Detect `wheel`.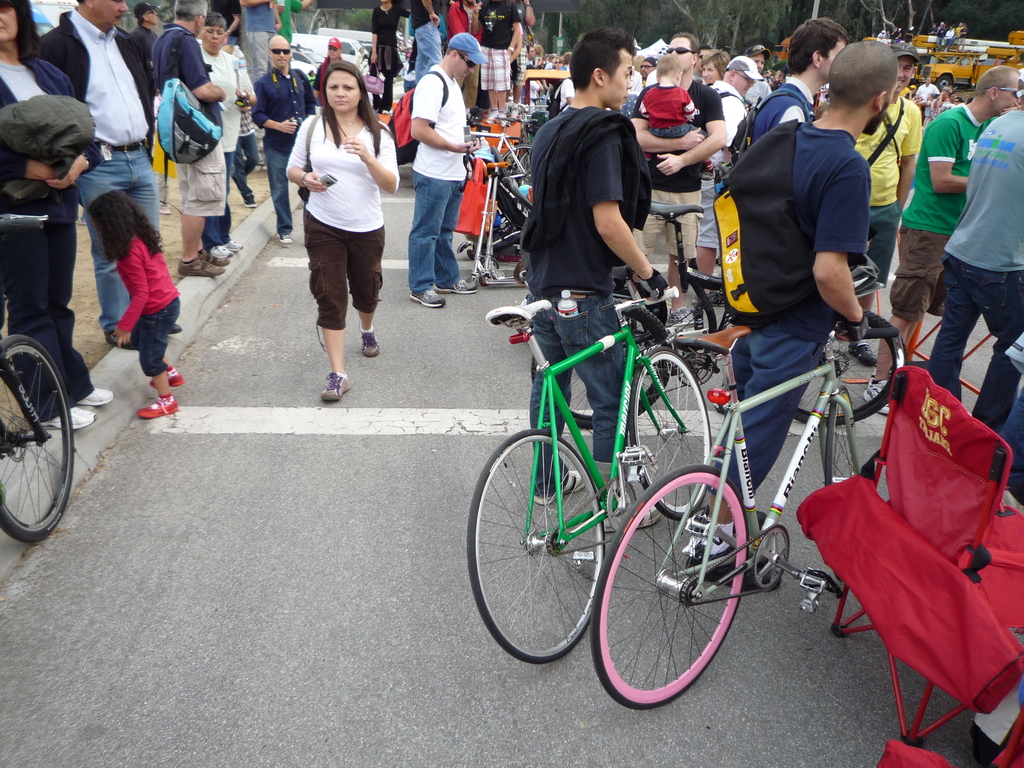
Detected at (468, 430, 604, 664).
